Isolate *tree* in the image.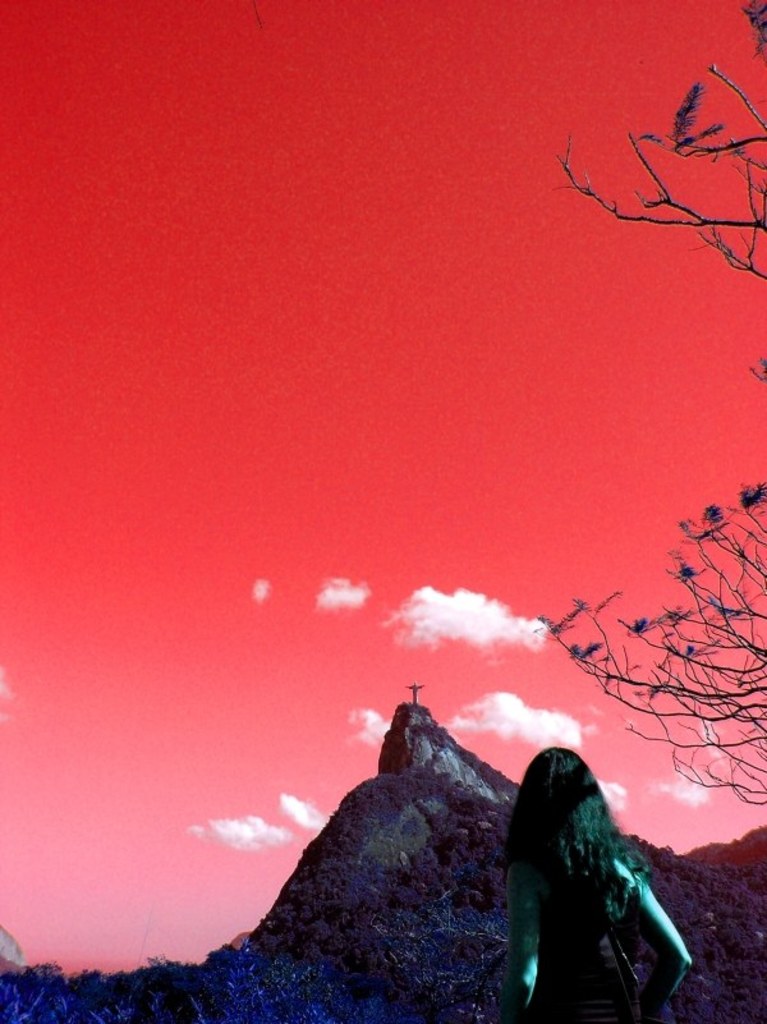
Isolated region: (531, 482, 766, 816).
